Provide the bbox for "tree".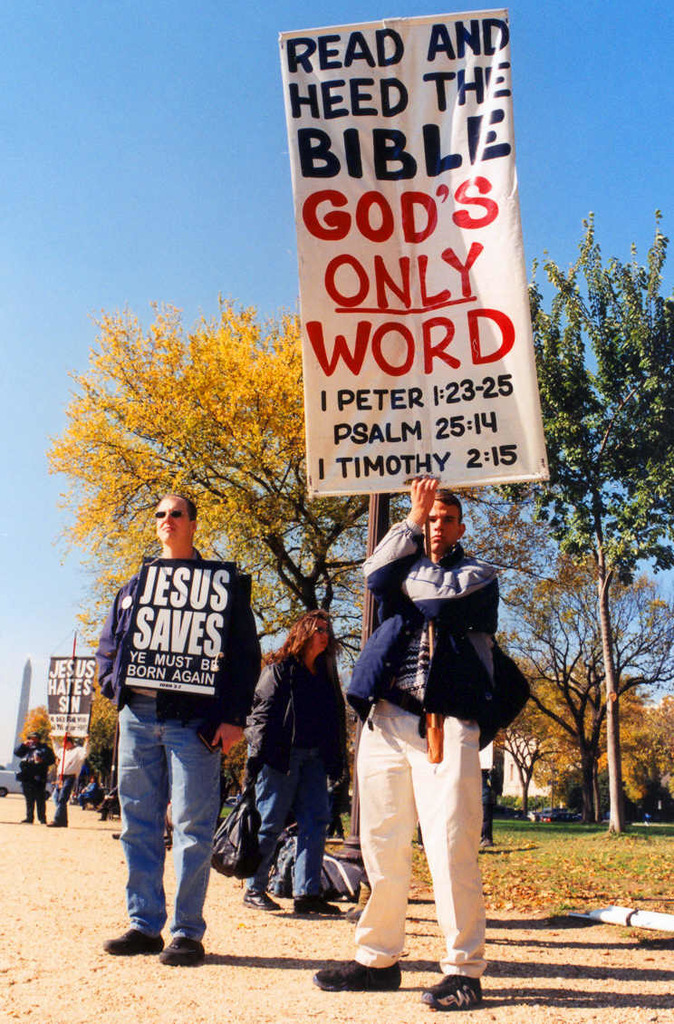
(503,544,673,817).
